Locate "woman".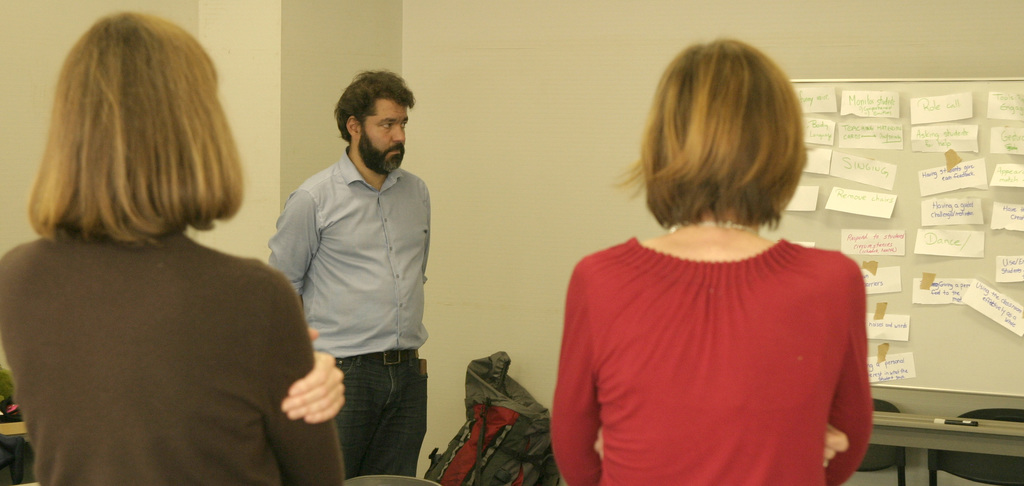
Bounding box: {"x1": 0, "y1": 1, "x2": 314, "y2": 485}.
